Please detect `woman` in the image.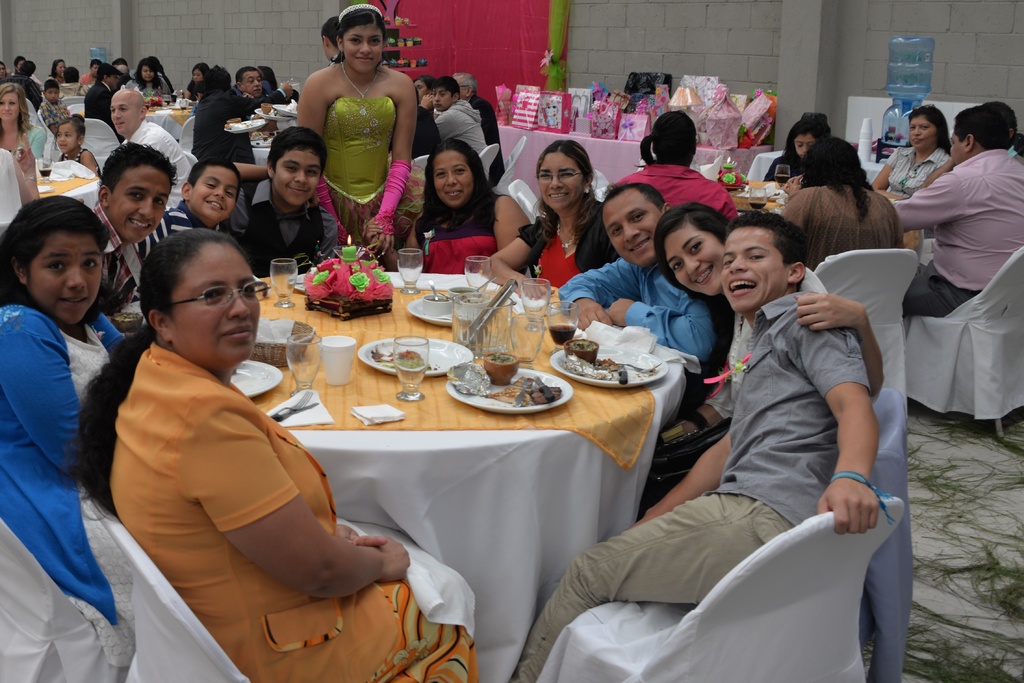
481/139/620/300.
